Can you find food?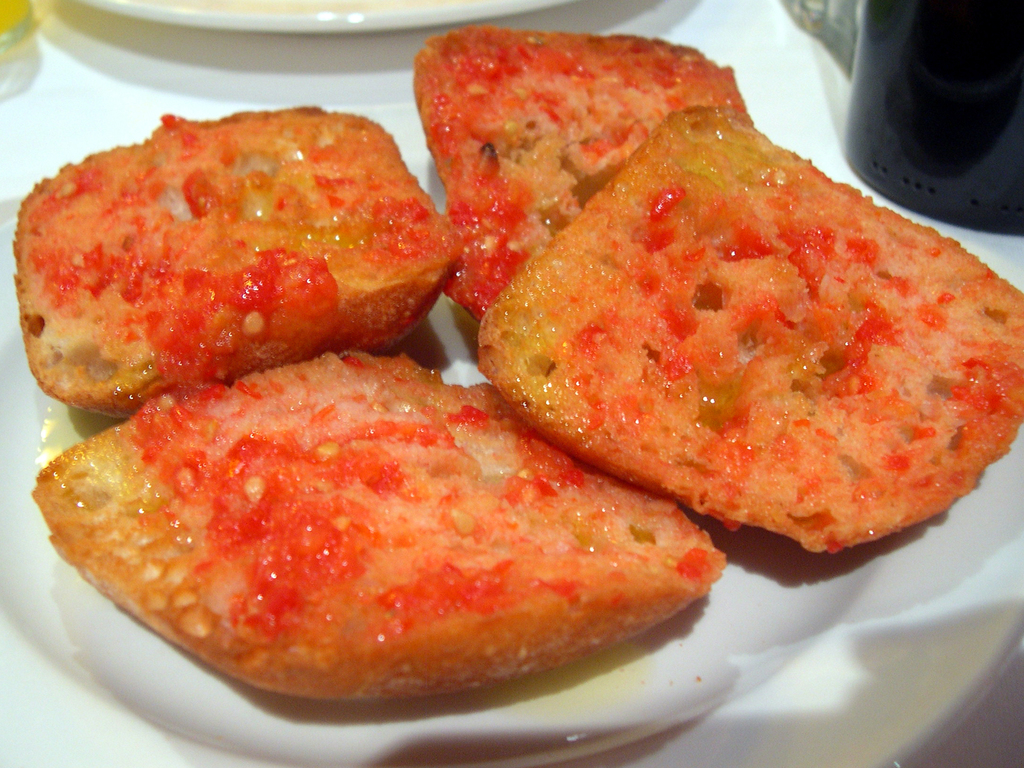
Yes, bounding box: rect(26, 352, 724, 705).
